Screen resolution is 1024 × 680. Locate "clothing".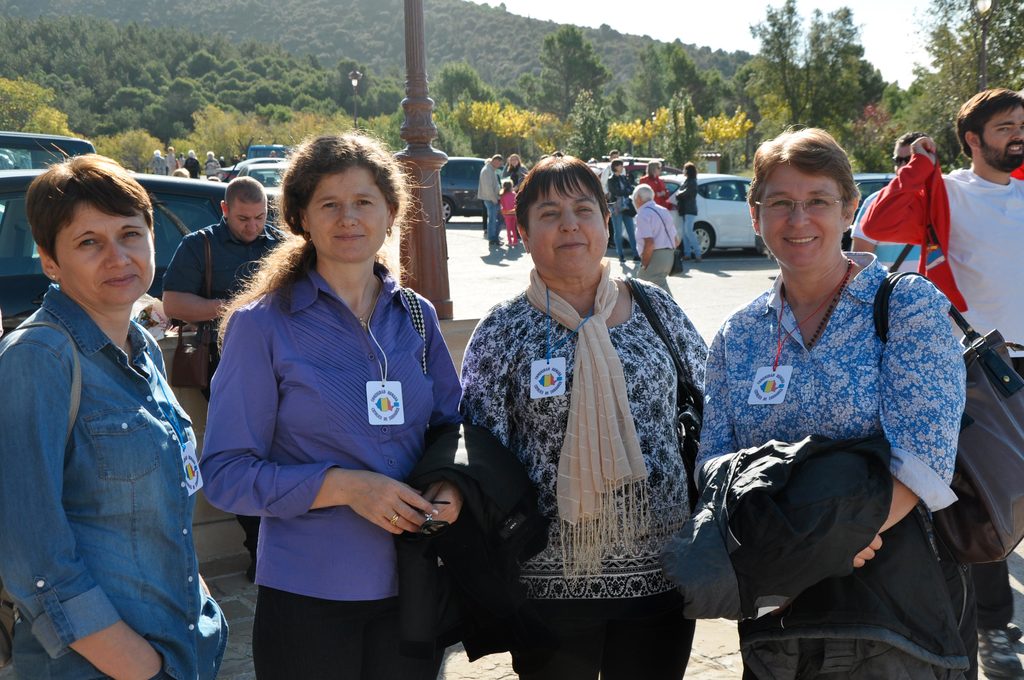
[left=193, top=269, right=482, bottom=677].
